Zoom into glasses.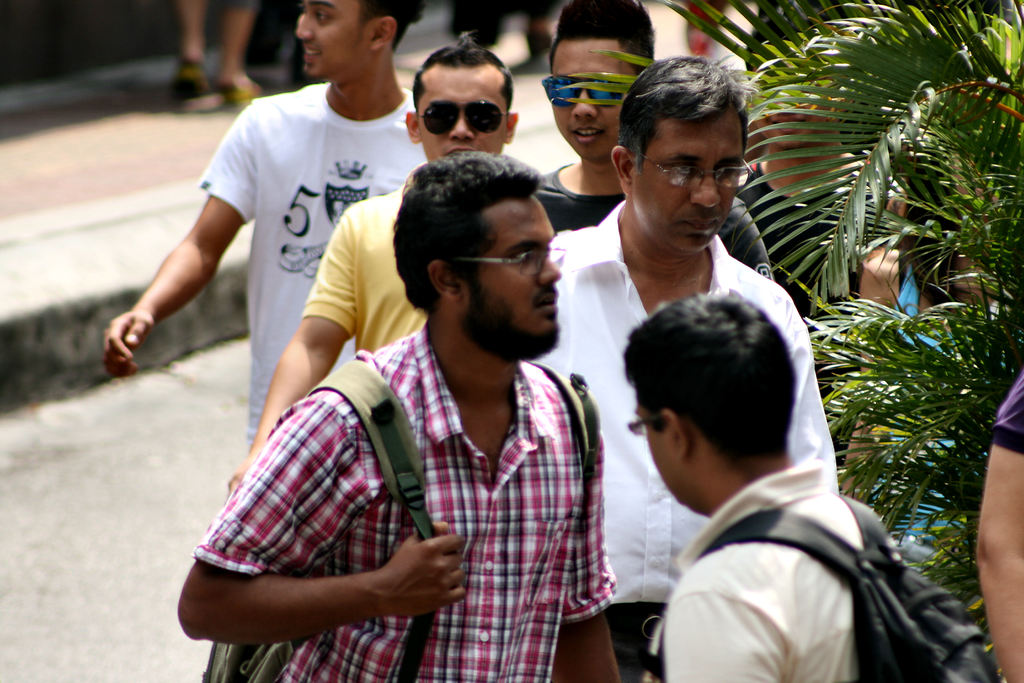
Zoom target: [left=631, top=141, right=756, bottom=186].
